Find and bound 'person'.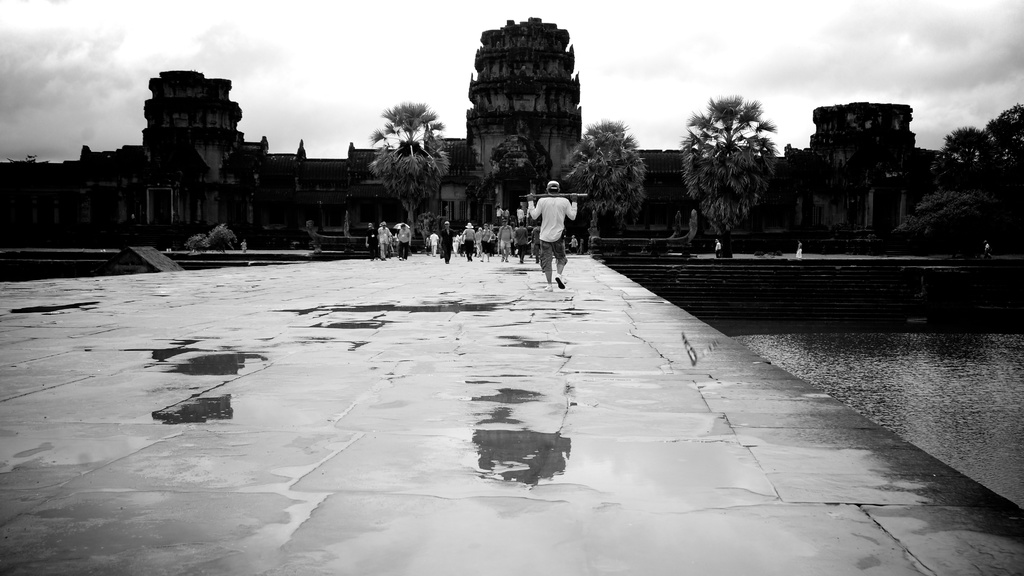
Bound: 569/234/578/253.
